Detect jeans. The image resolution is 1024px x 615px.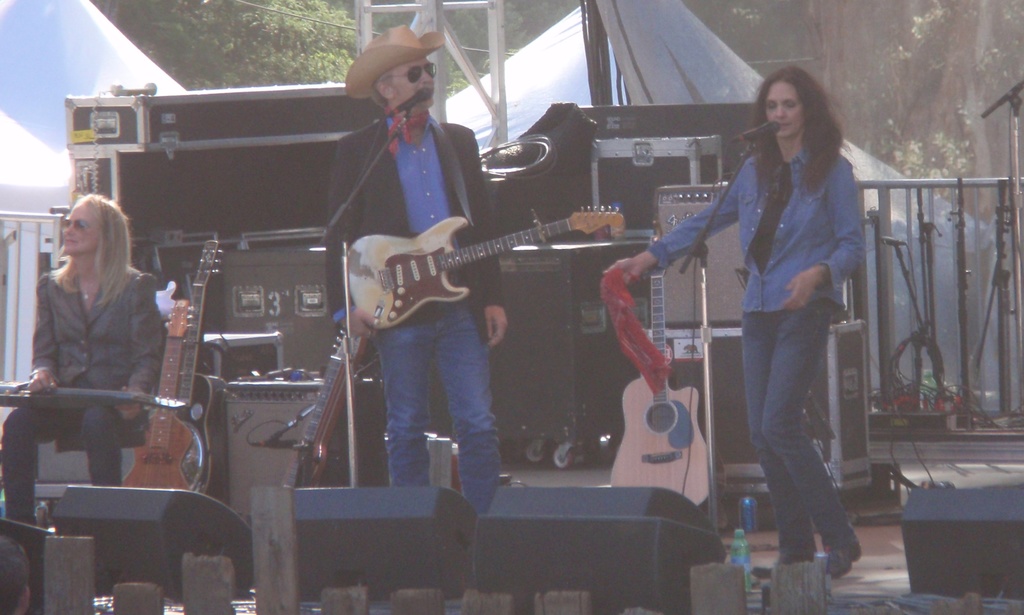
region(741, 262, 864, 582).
